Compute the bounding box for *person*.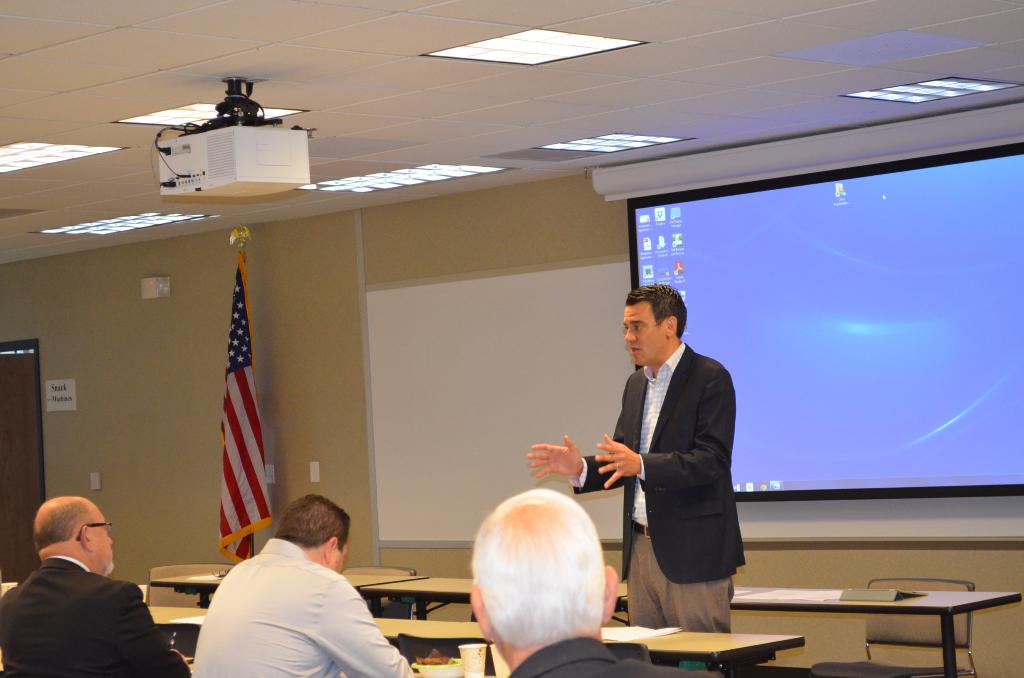
(182, 495, 415, 677).
